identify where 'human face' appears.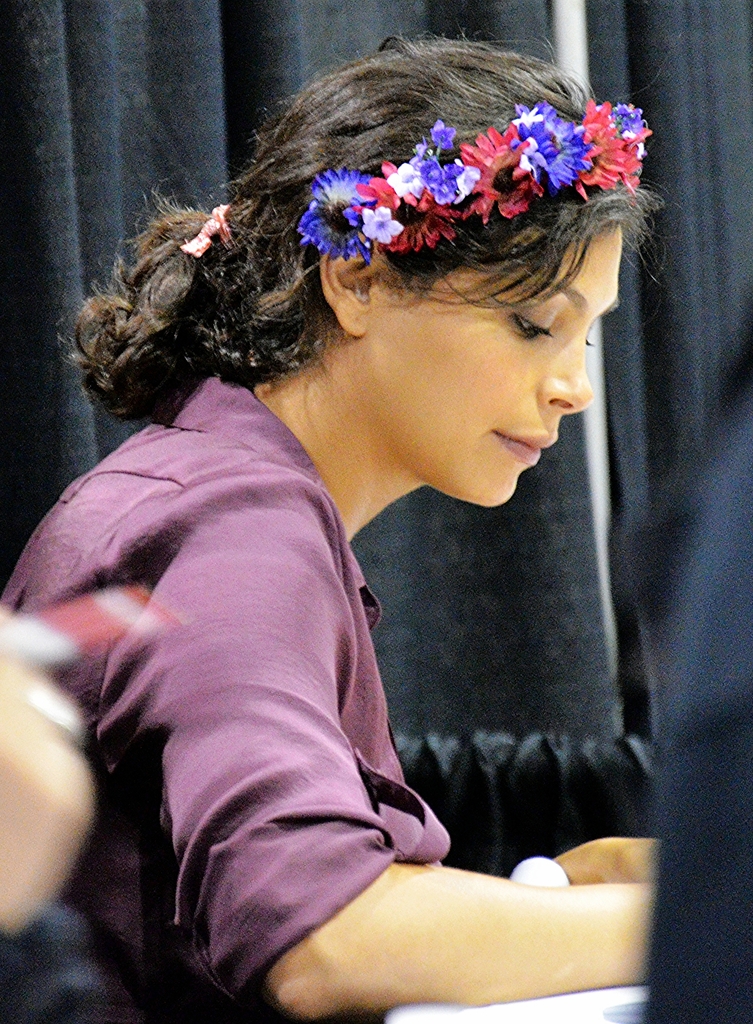
Appears at {"x1": 359, "y1": 220, "x2": 623, "y2": 512}.
